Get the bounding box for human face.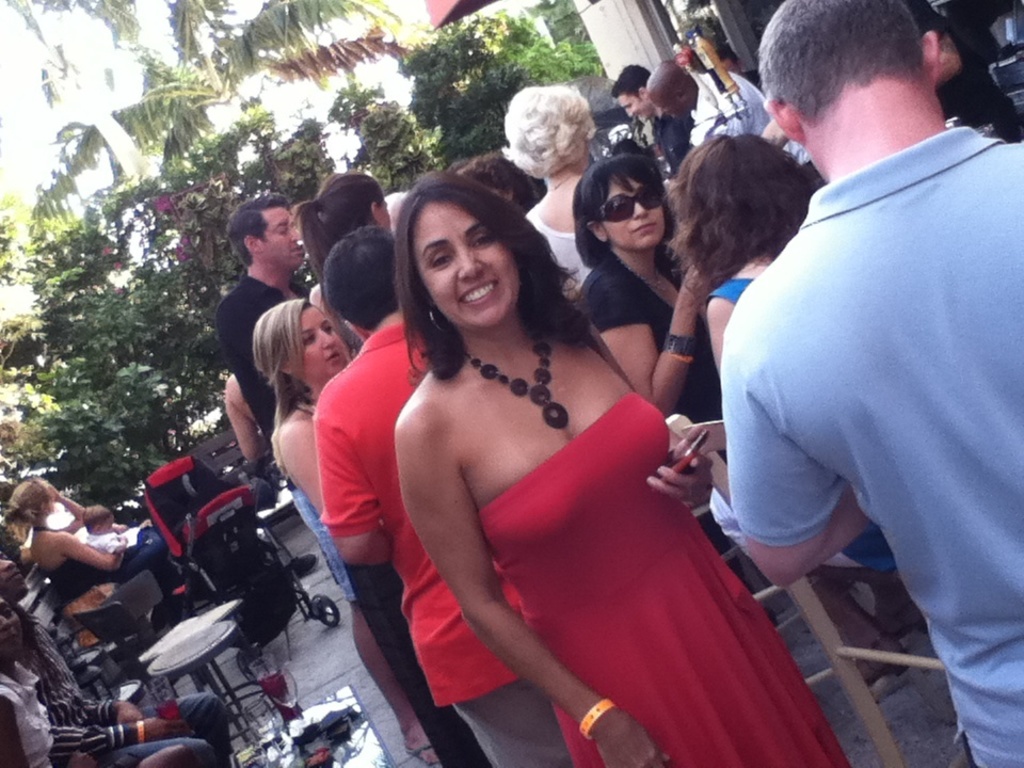
Rect(0, 549, 30, 601).
